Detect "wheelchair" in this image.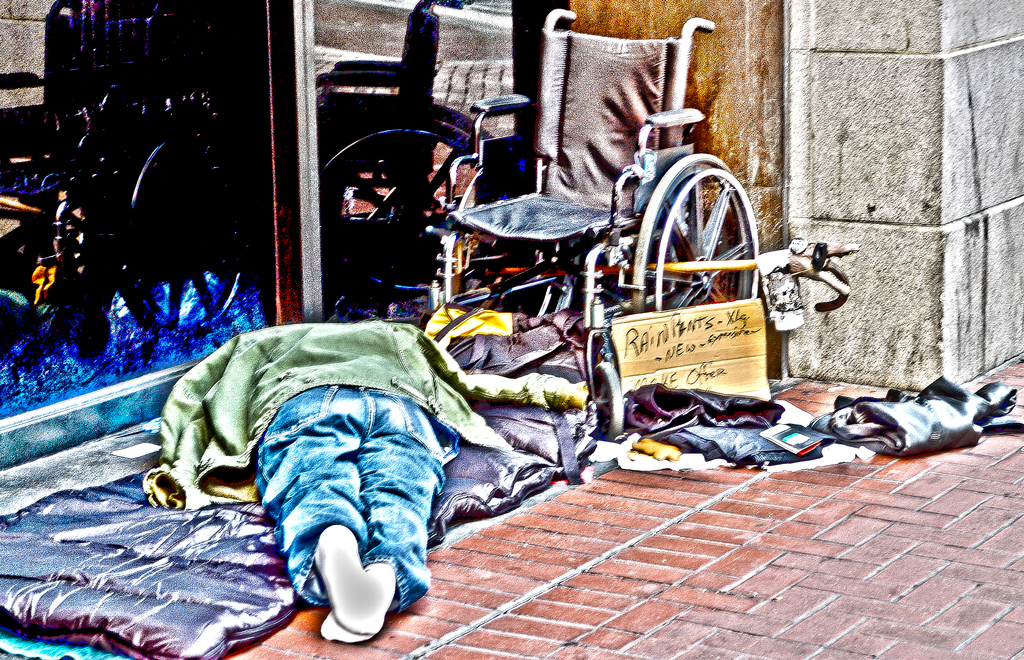
Detection: (440,0,780,374).
